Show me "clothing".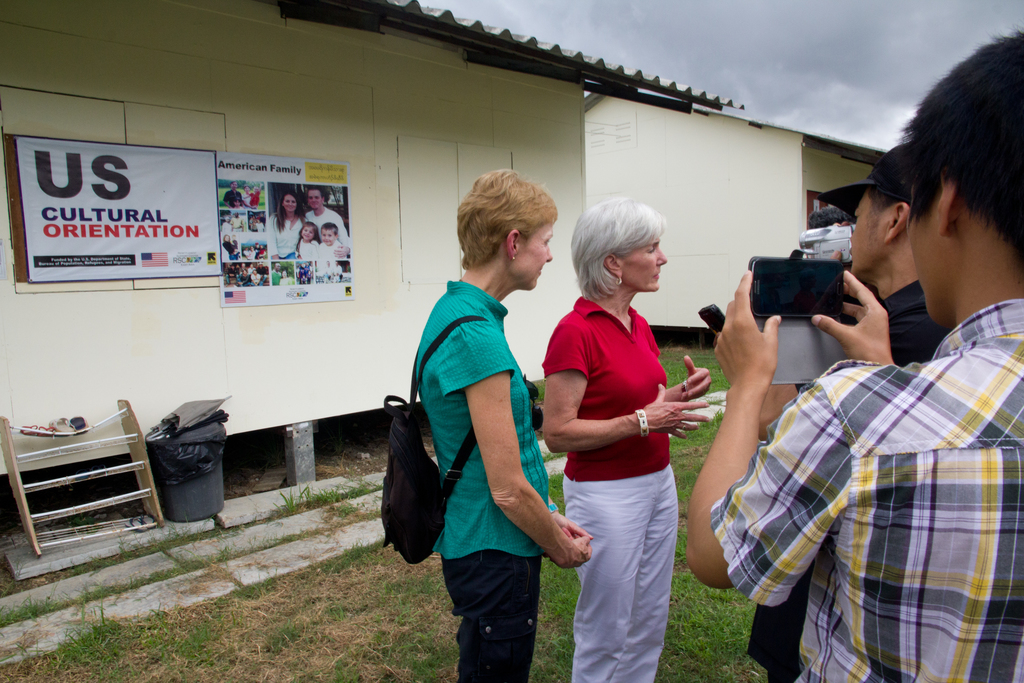
"clothing" is here: rect(251, 251, 255, 258).
